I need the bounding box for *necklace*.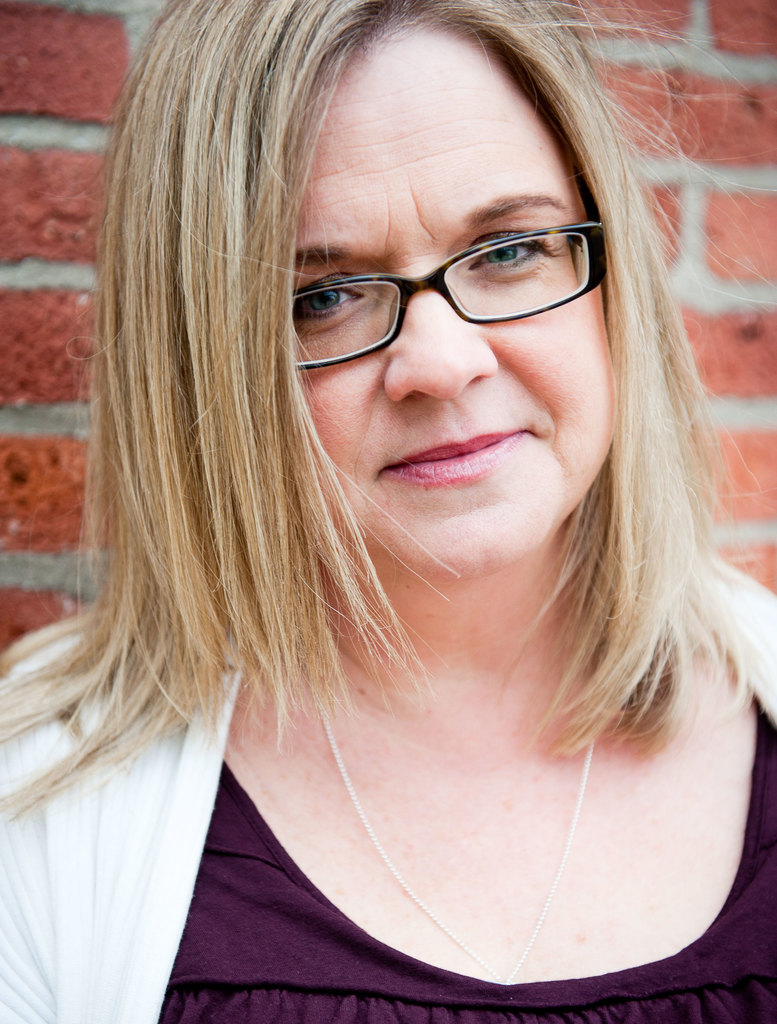
Here it is: select_region(203, 652, 678, 961).
